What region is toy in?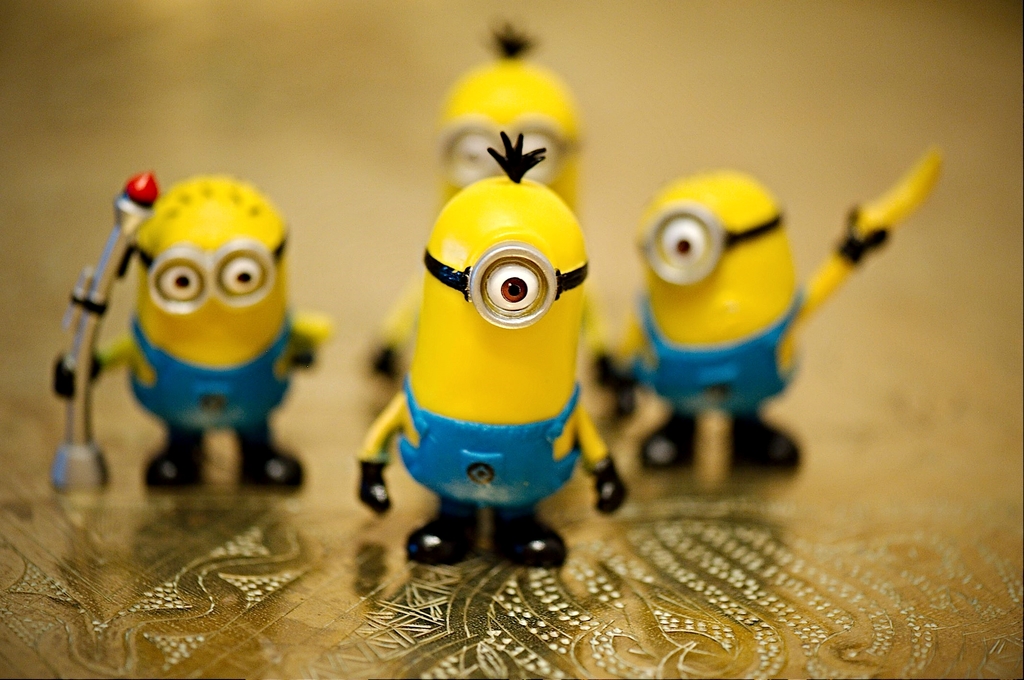
{"x1": 351, "y1": 131, "x2": 630, "y2": 576}.
